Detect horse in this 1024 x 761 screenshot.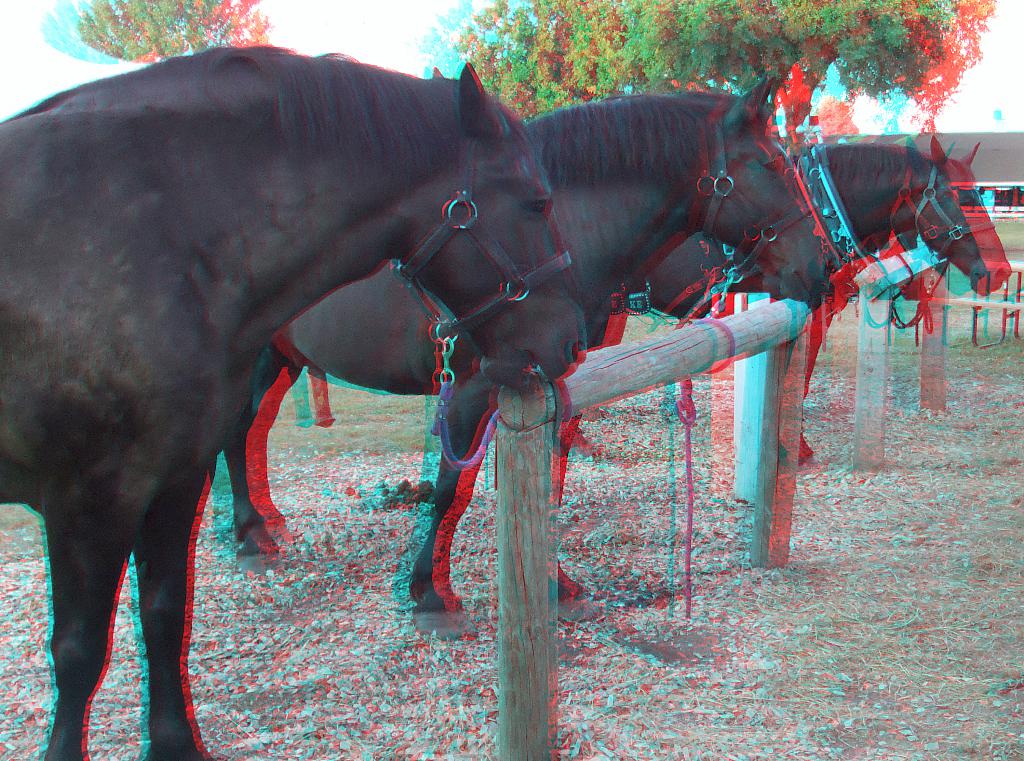
Detection: box(620, 131, 1015, 461).
